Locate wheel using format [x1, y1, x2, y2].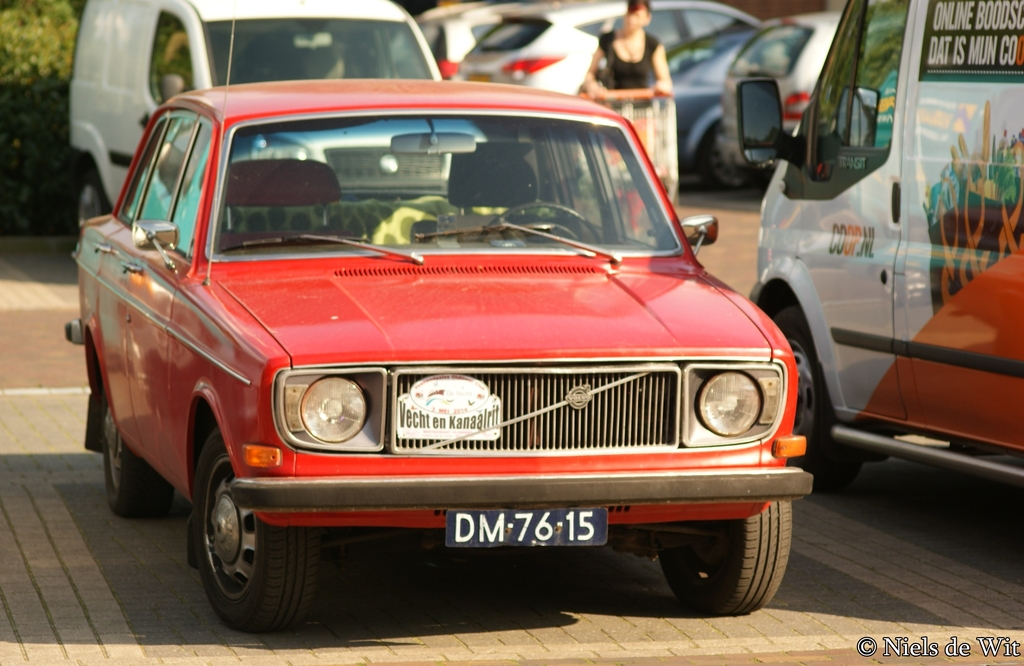
[102, 380, 169, 518].
